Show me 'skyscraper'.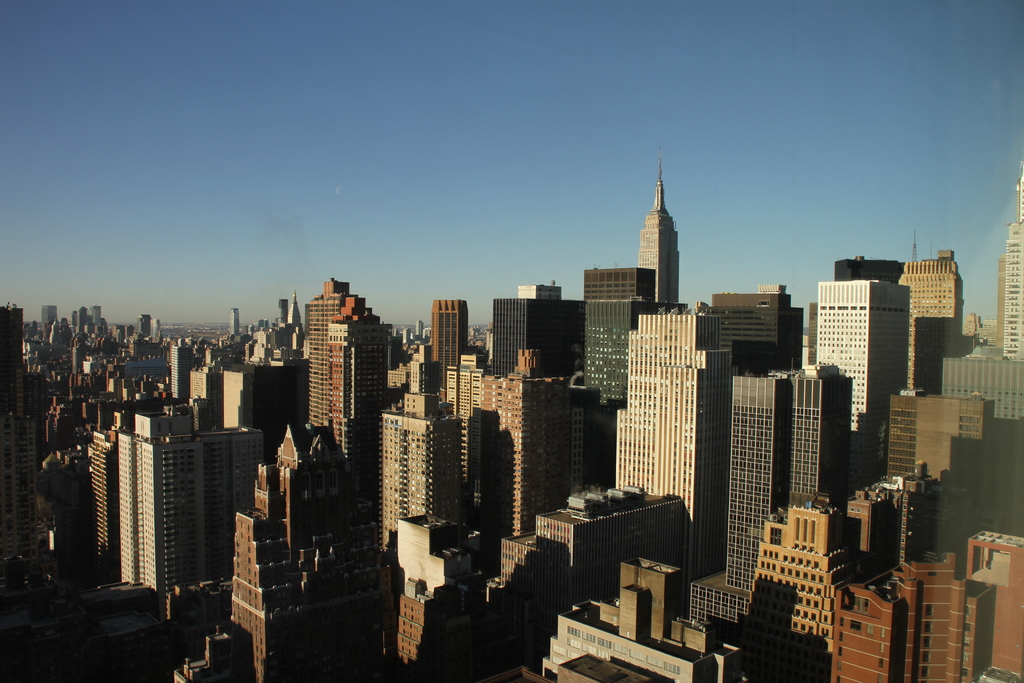
'skyscraper' is here: {"x1": 961, "y1": 308, "x2": 998, "y2": 349}.
